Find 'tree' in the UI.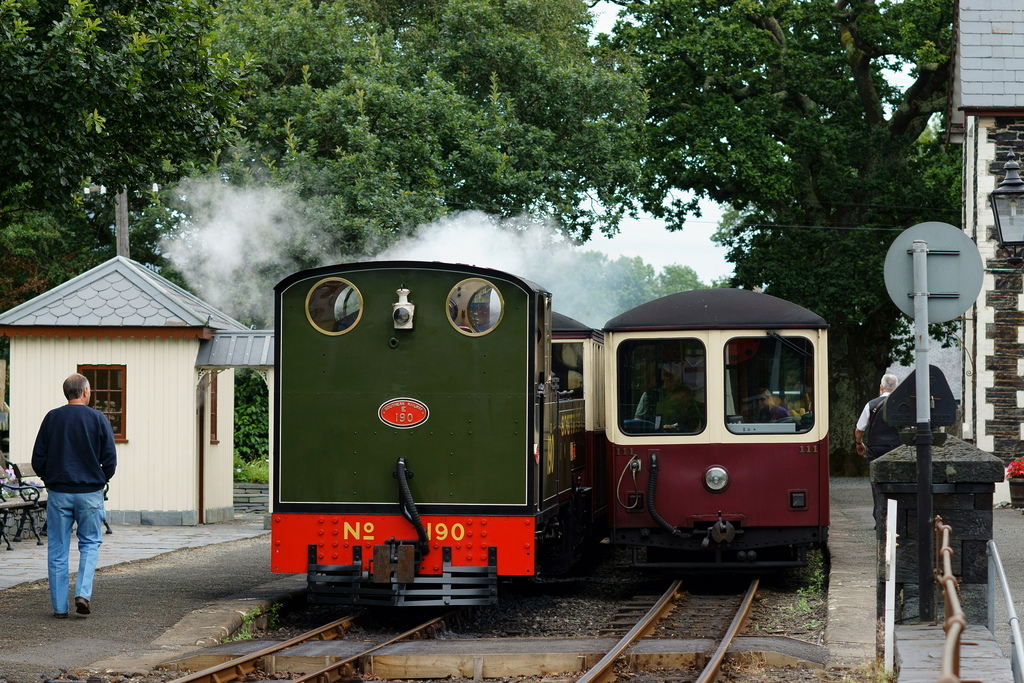
UI element at <region>410, 228, 775, 346</region>.
